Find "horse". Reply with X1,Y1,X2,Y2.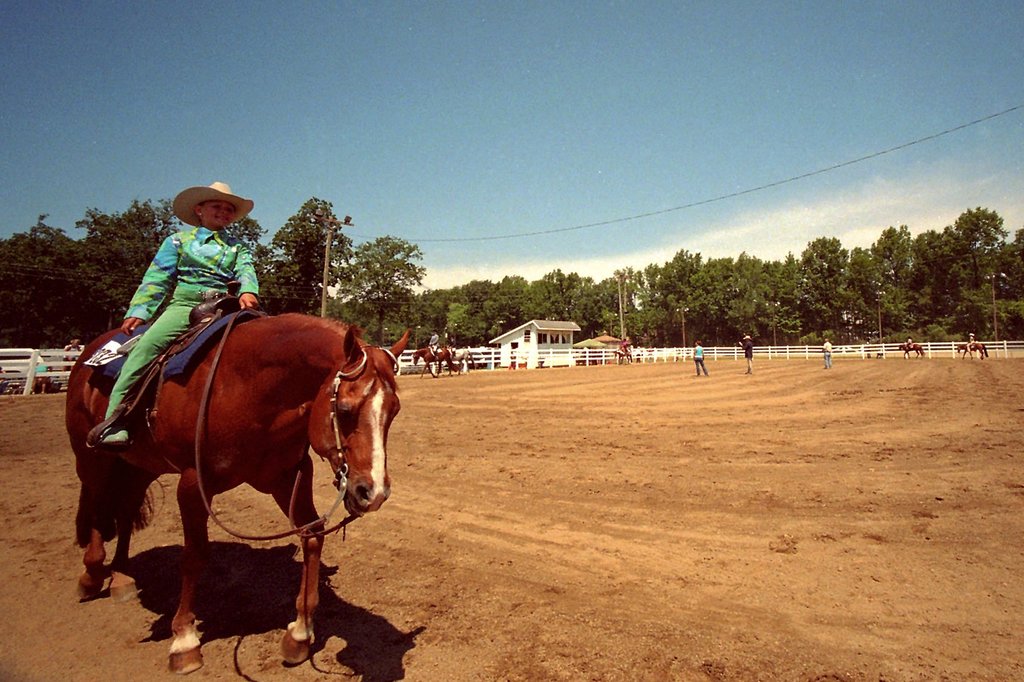
958,341,987,362.
